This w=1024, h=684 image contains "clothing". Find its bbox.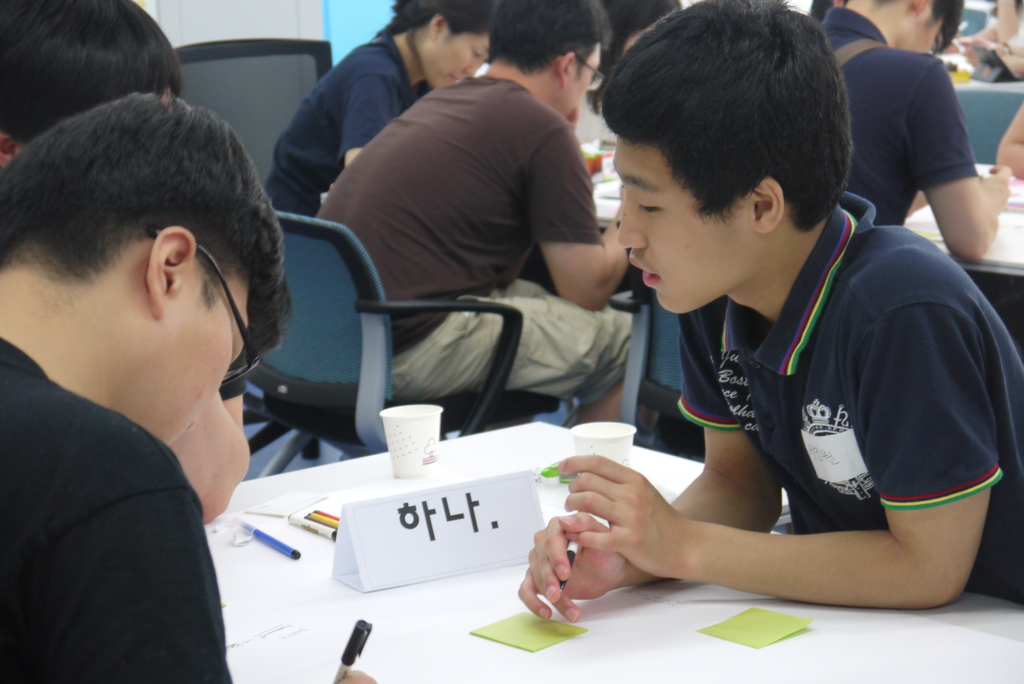
box=[269, 37, 419, 203].
